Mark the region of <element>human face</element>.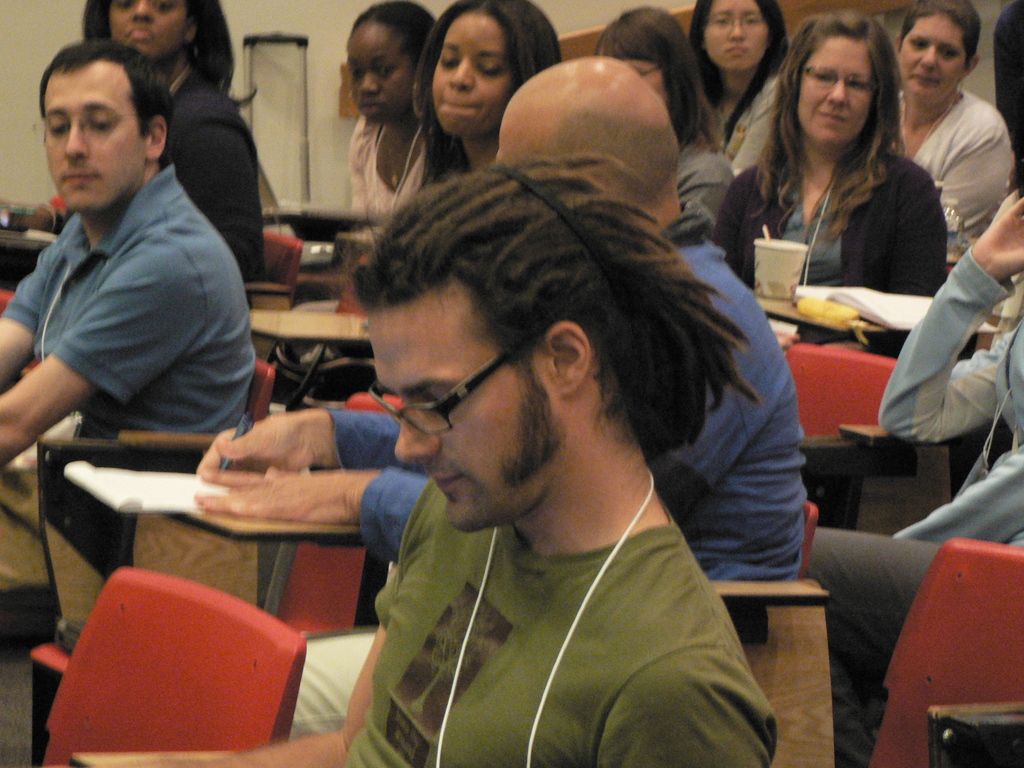
Region: (left=387, top=332, right=540, bottom=536).
